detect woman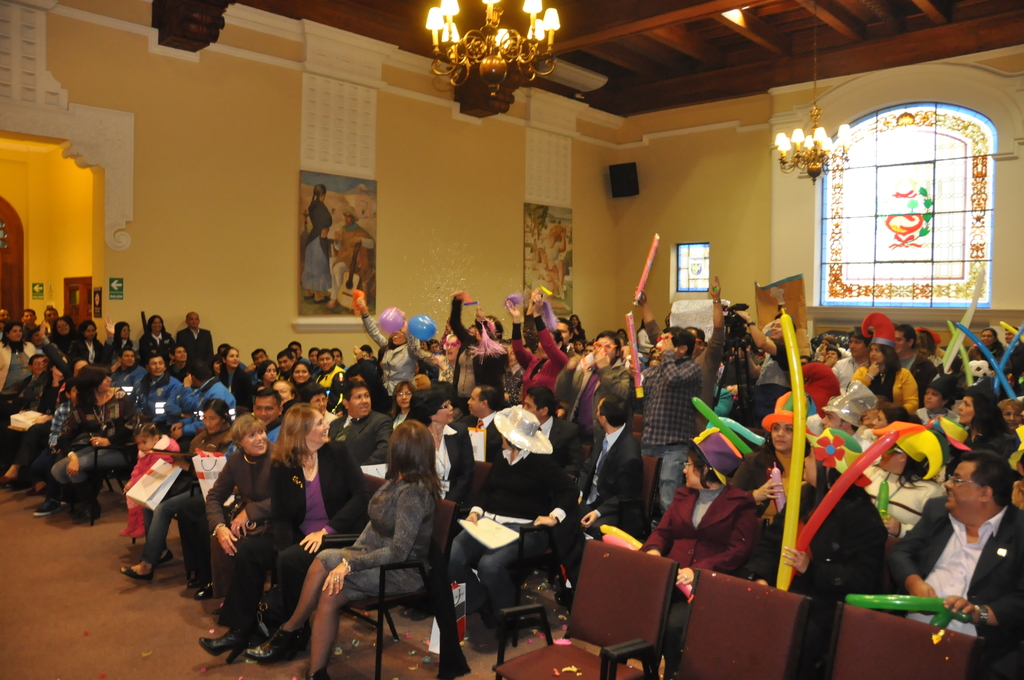
l=405, t=387, r=476, b=520
